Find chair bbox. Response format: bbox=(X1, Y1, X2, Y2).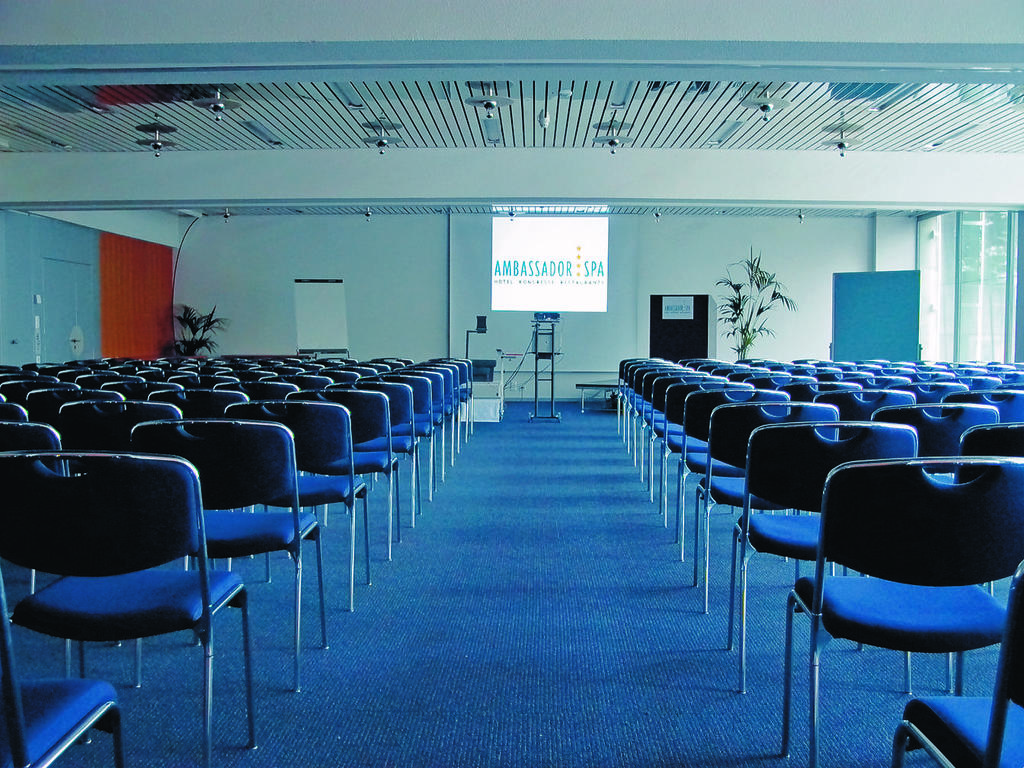
bbox=(0, 448, 256, 767).
